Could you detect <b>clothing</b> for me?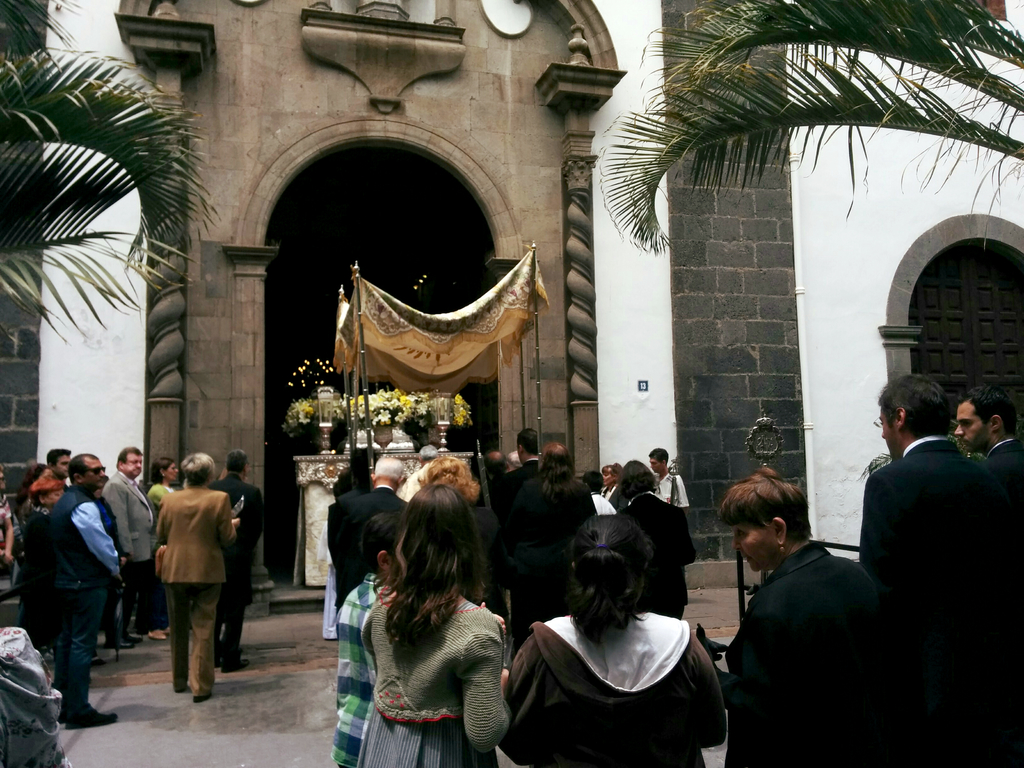
Detection result: 152, 481, 235, 694.
